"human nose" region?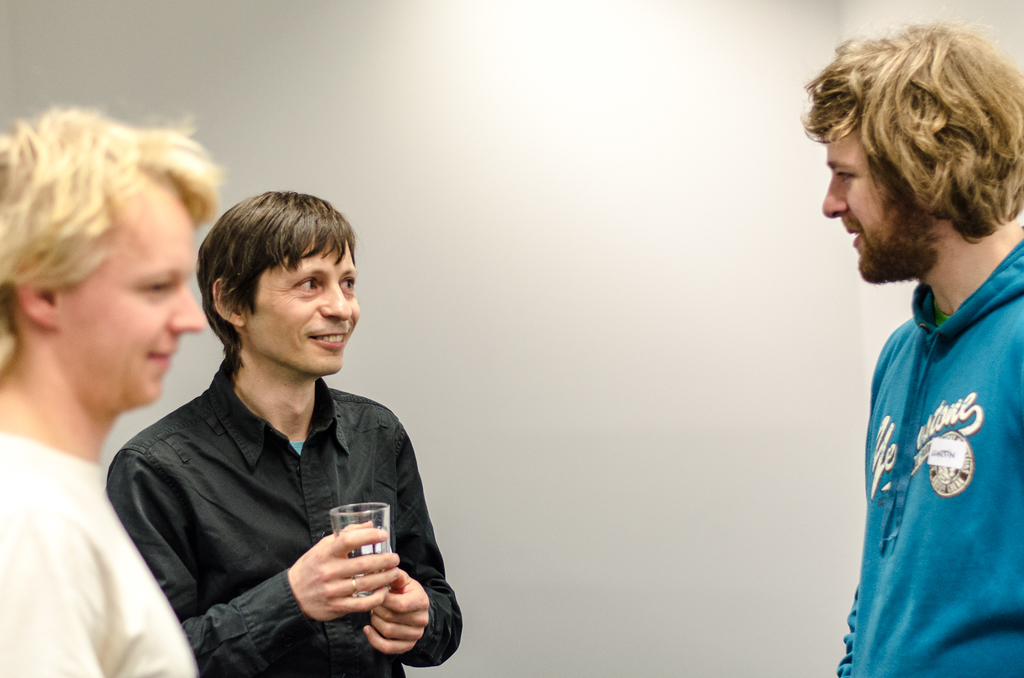
[171, 288, 204, 335]
